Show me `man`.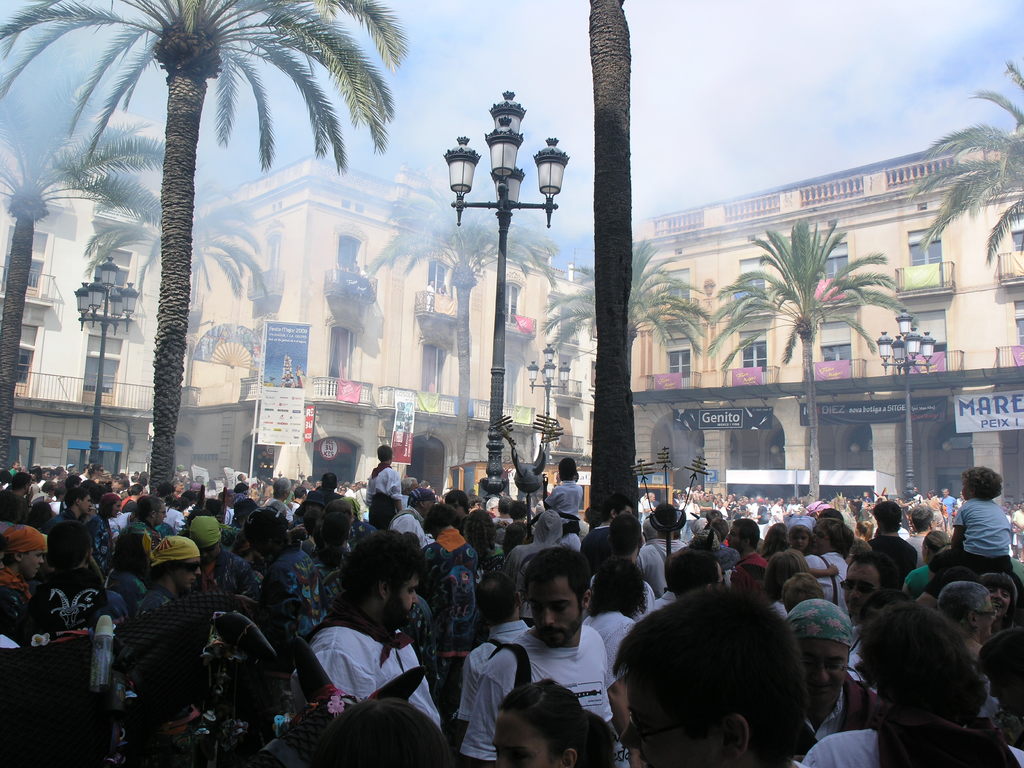
`man` is here: rect(491, 562, 627, 749).
